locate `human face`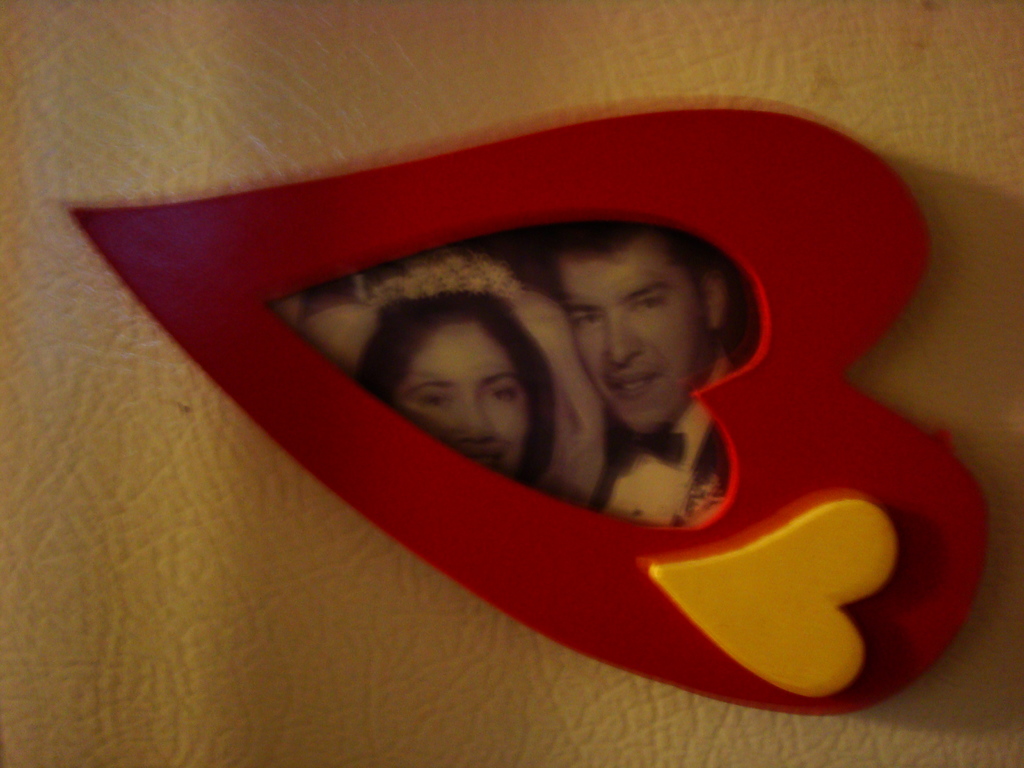
(x1=565, y1=246, x2=717, y2=437)
